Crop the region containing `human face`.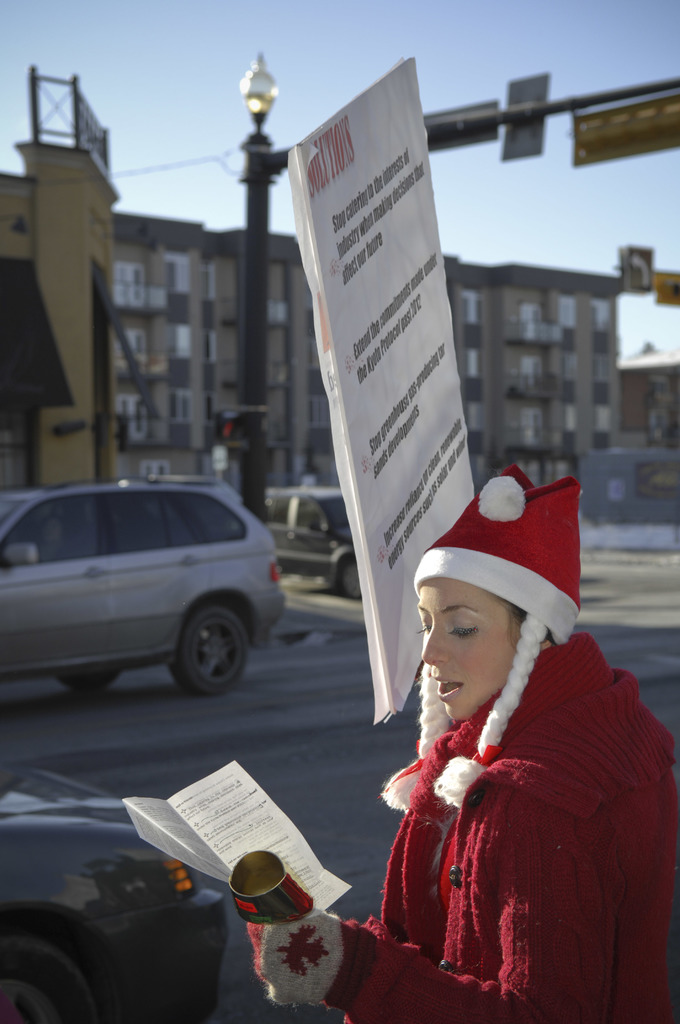
Crop region: l=421, t=579, r=526, b=718.
